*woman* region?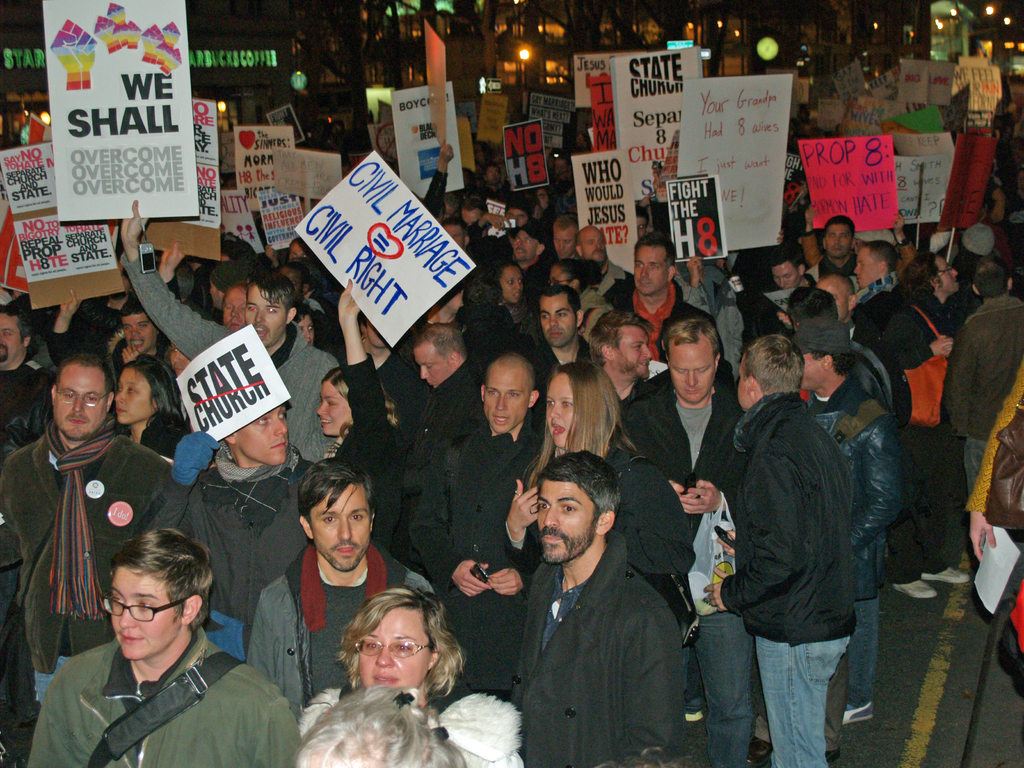
<bbox>501, 357, 694, 713</bbox>
